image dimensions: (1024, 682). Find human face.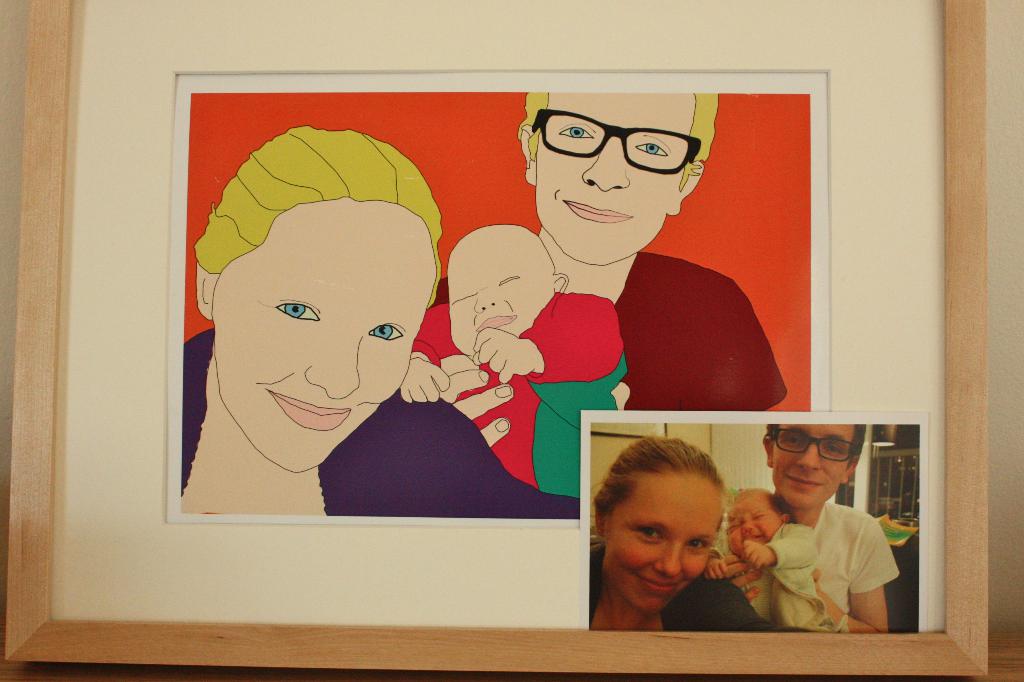
[213, 198, 437, 464].
